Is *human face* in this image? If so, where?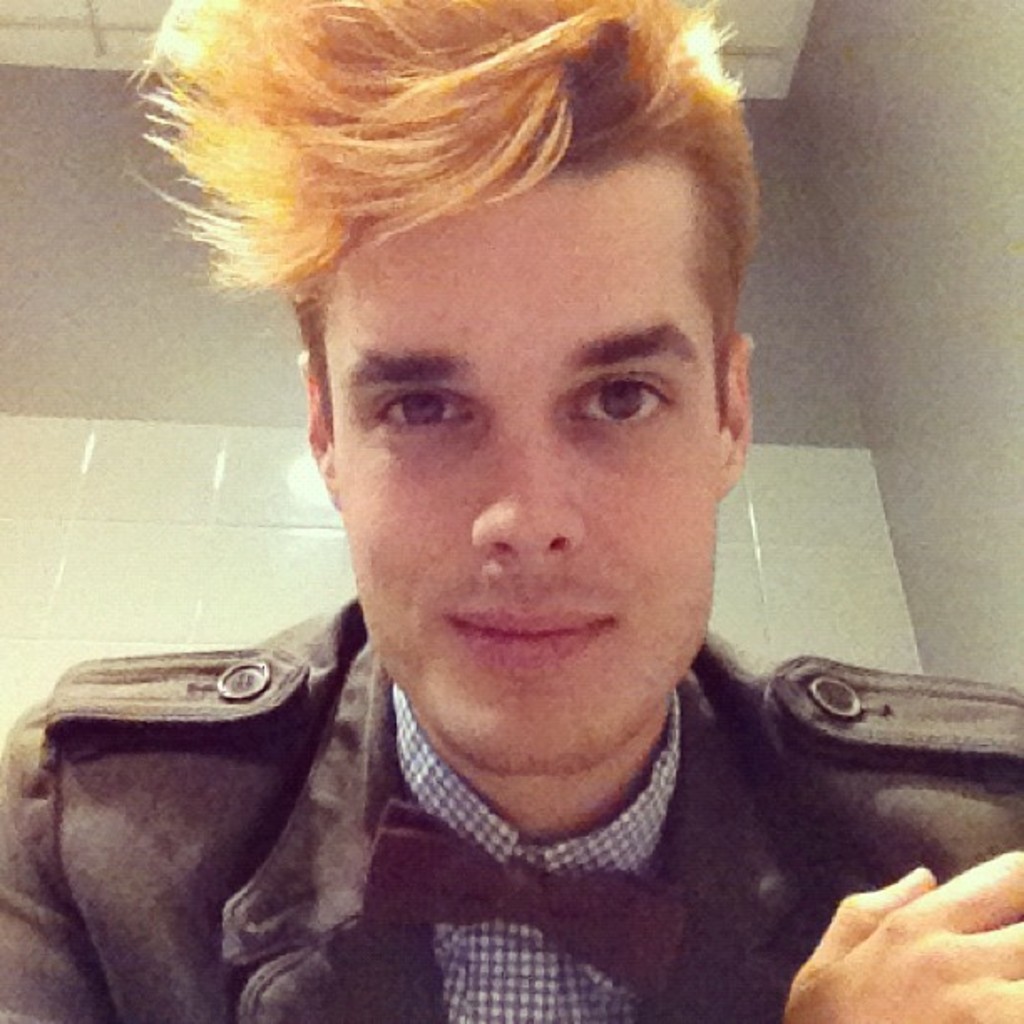
Yes, at box=[320, 172, 718, 785].
